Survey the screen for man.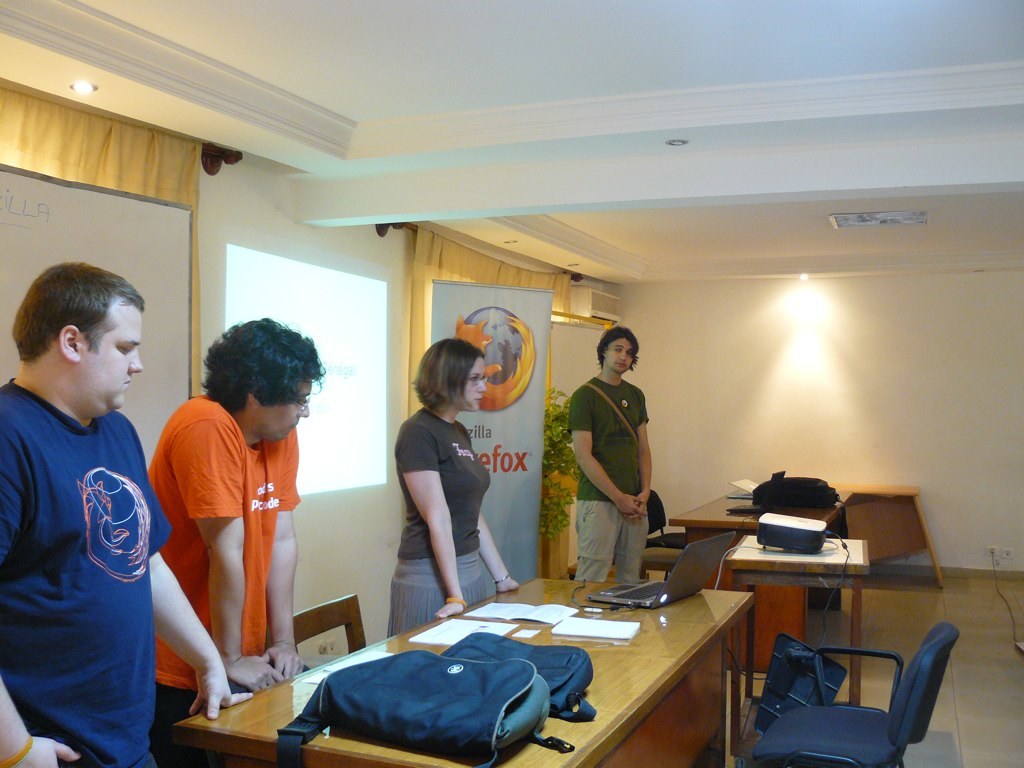
Survey found: BBox(5, 237, 192, 765).
